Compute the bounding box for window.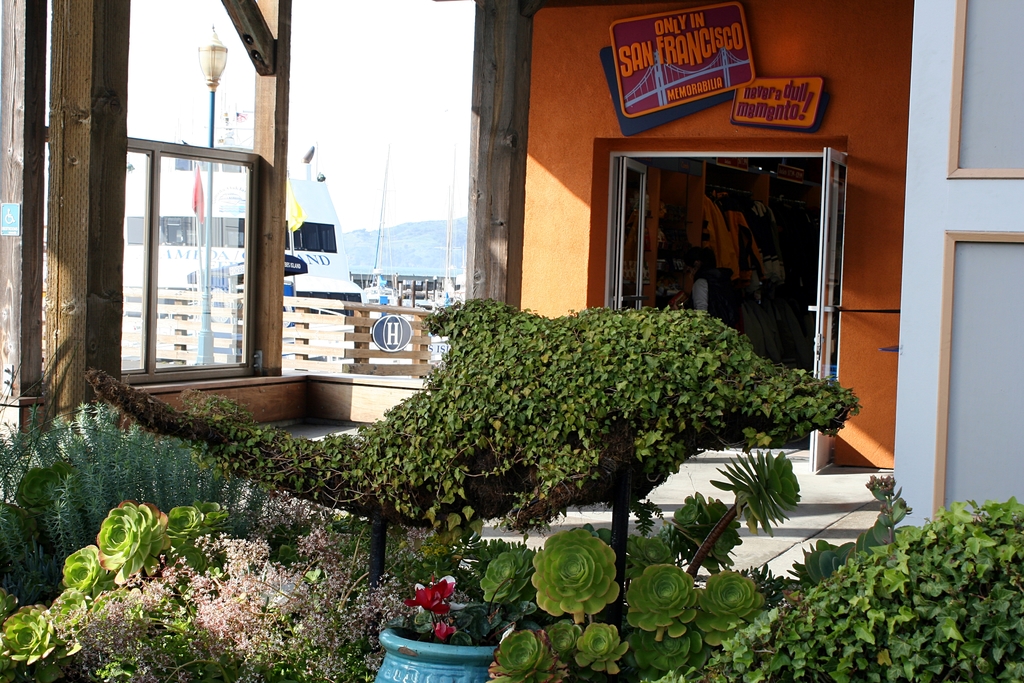
[947,0,1023,177].
